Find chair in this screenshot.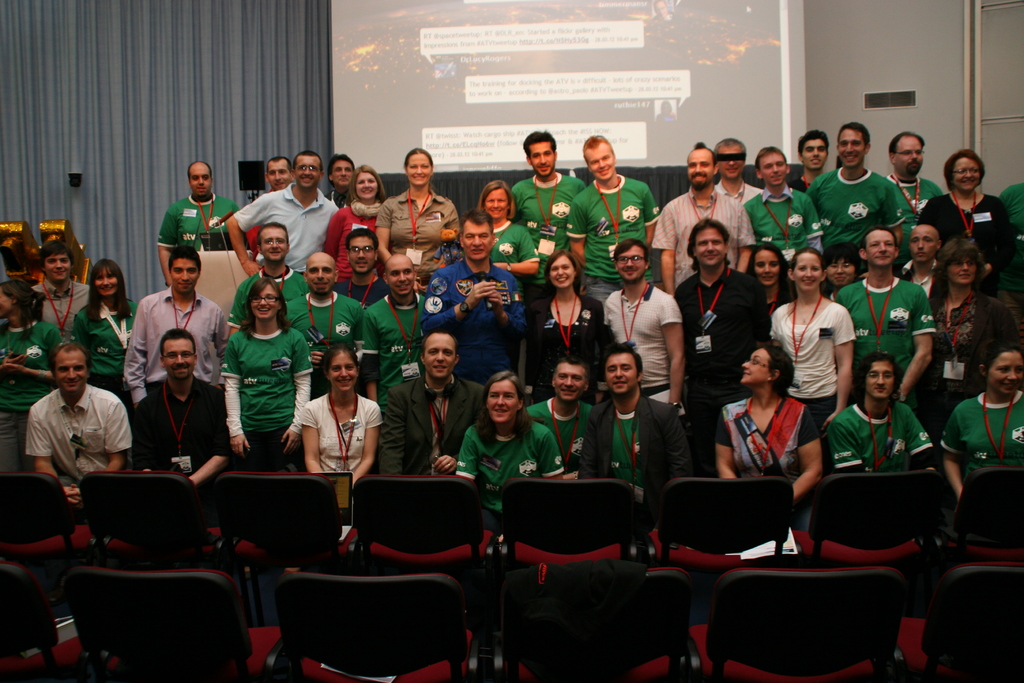
The bounding box for chair is 270,571,476,682.
